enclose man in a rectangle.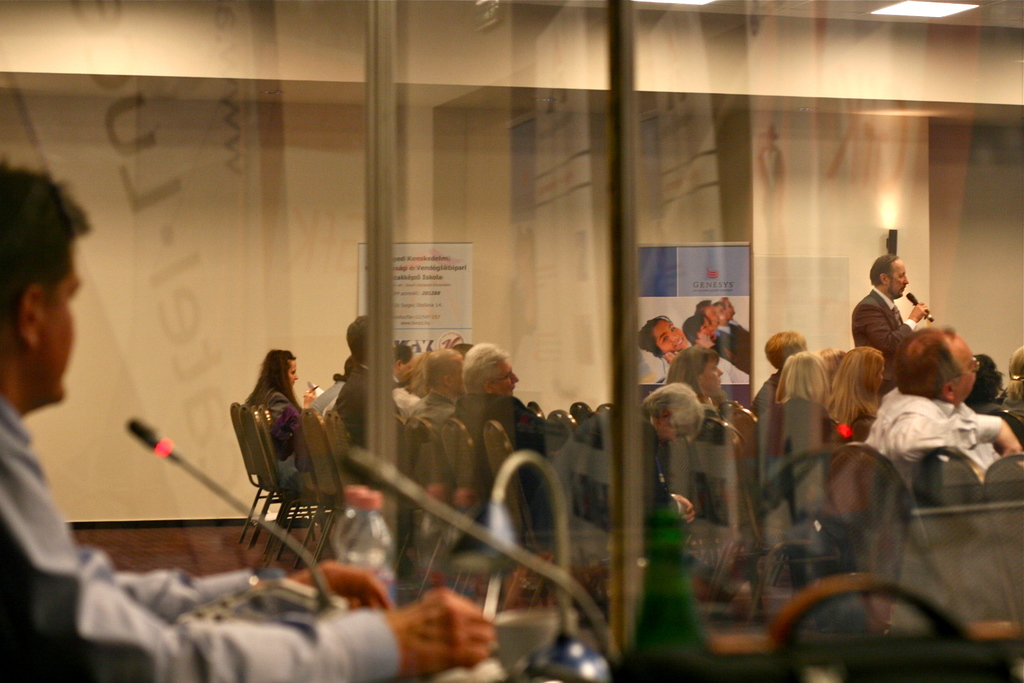
[left=335, top=312, right=411, bottom=447].
